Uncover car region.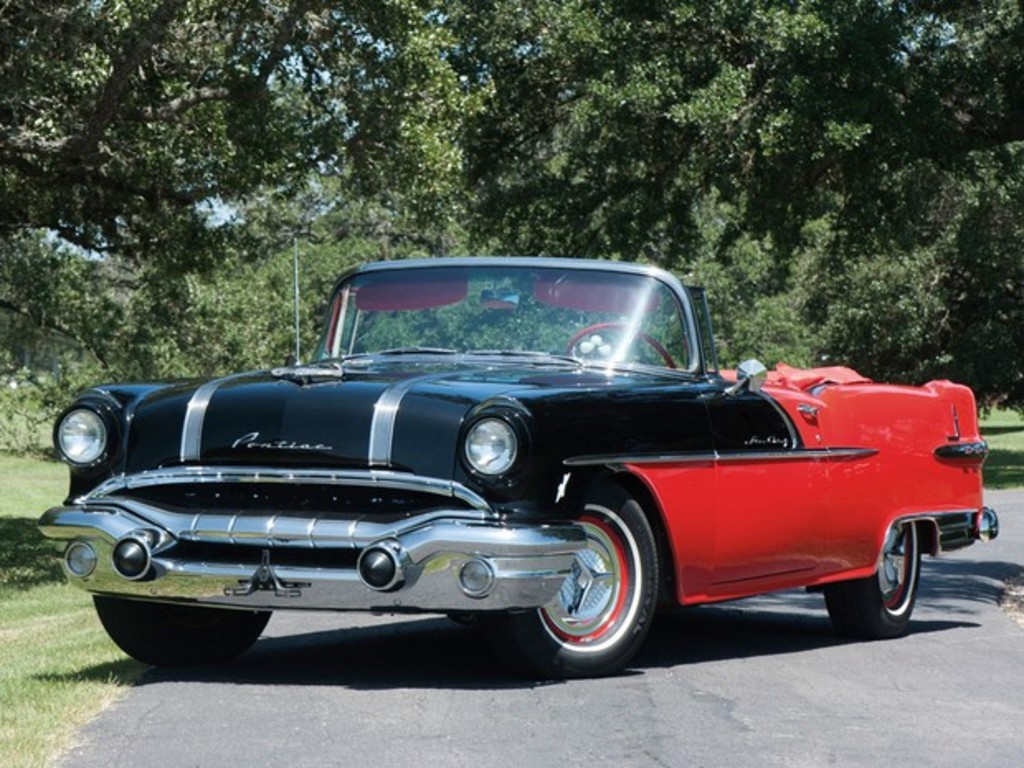
Uncovered: l=33, t=256, r=999, b=682.
